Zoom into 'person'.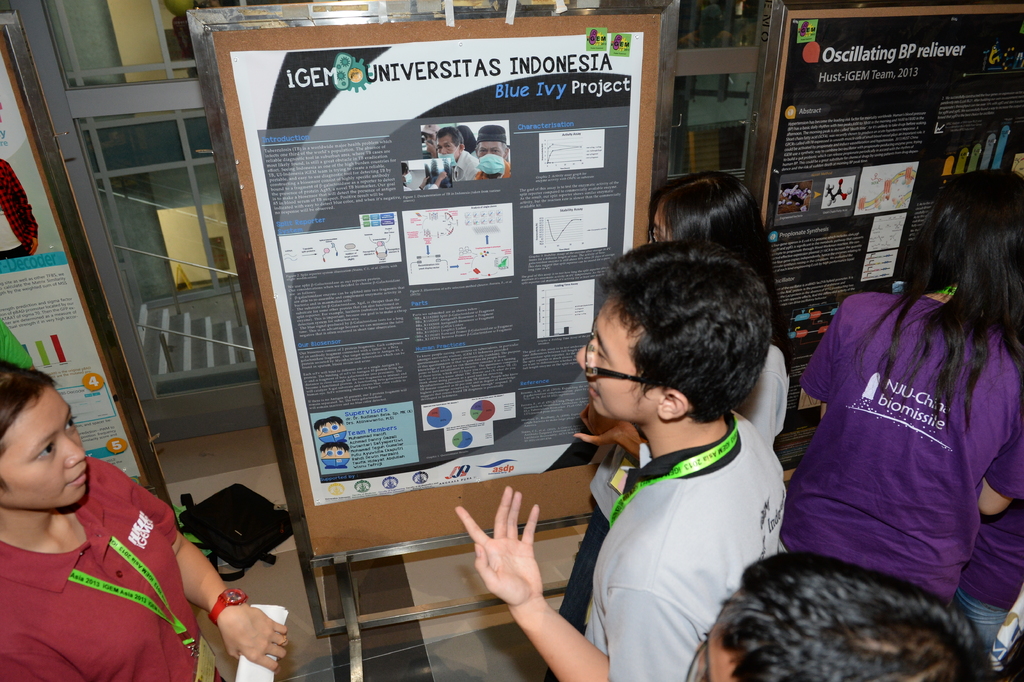
Zoom target: 455,238,787,681.
